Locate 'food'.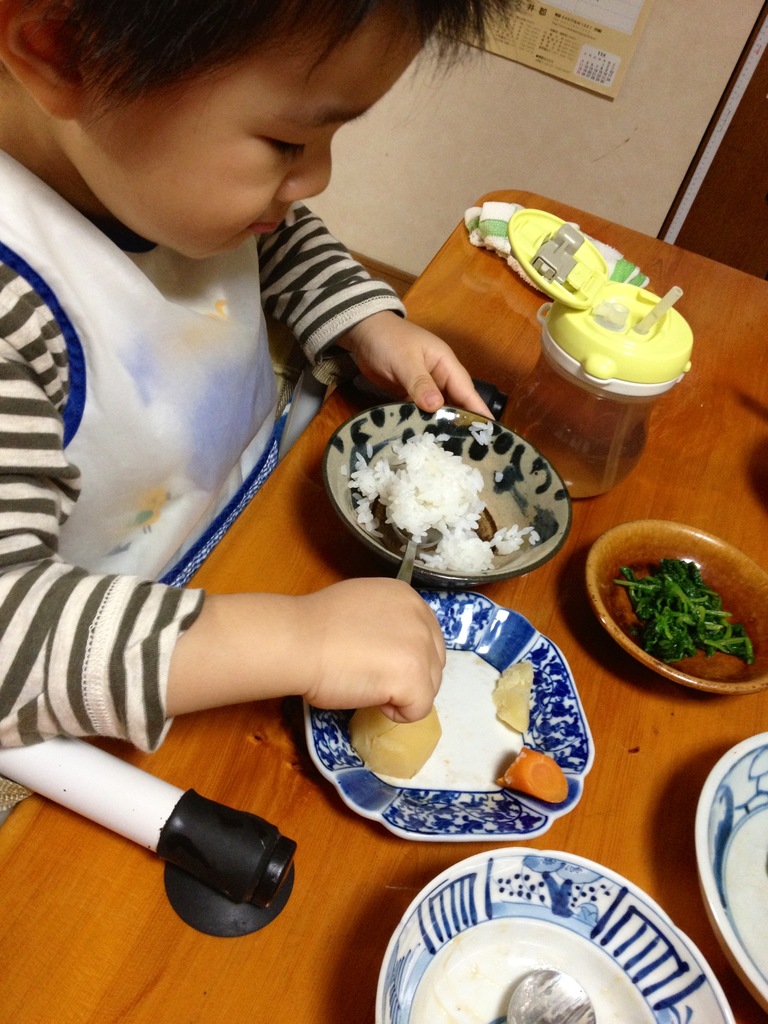
Bounding box: bbox=[491, 746, 570, 804].
